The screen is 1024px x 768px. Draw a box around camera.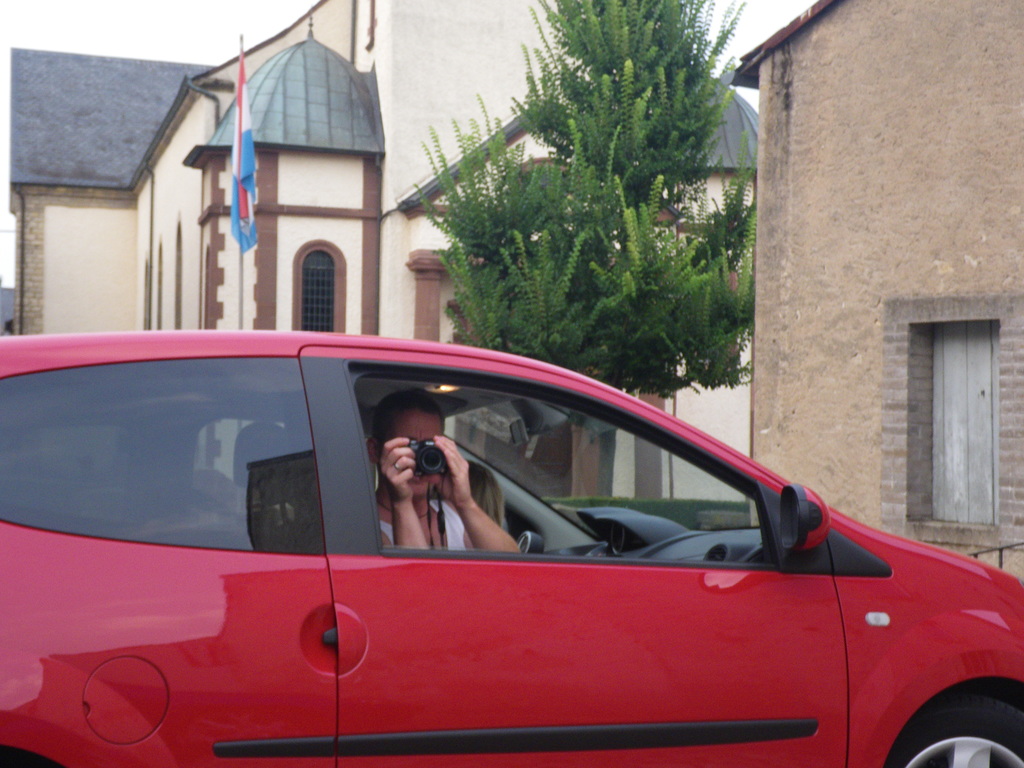
(x1=406, y1=439, x2=449, y2=478).
